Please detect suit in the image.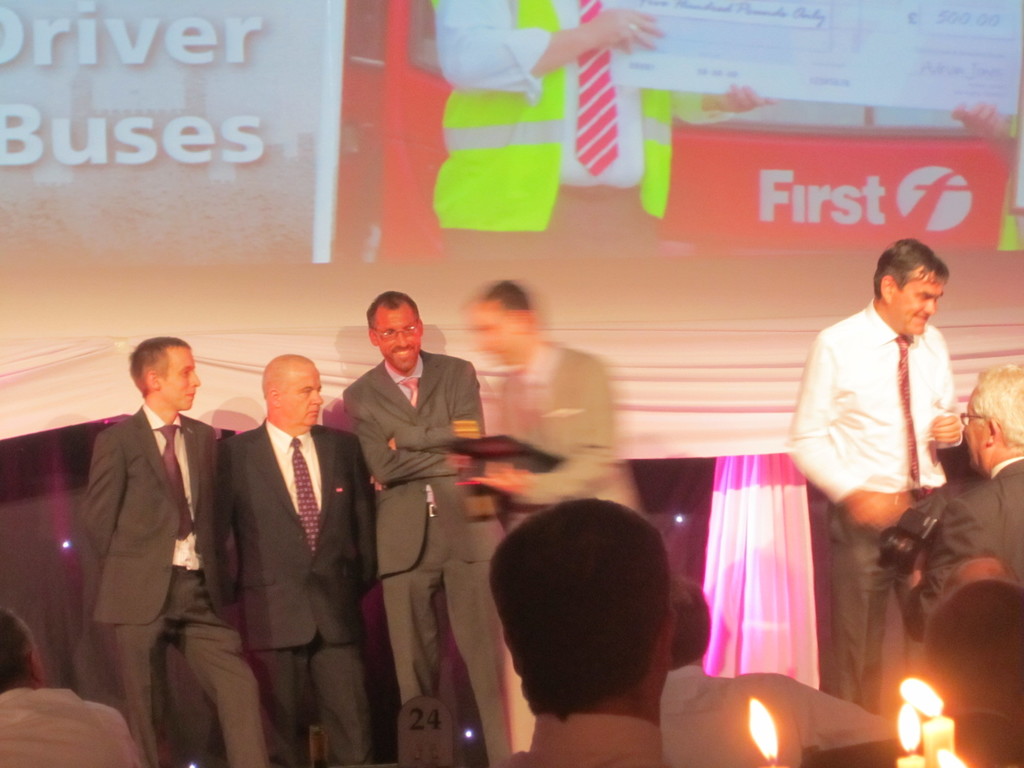
bbox=[71, 400, 269, 767].
